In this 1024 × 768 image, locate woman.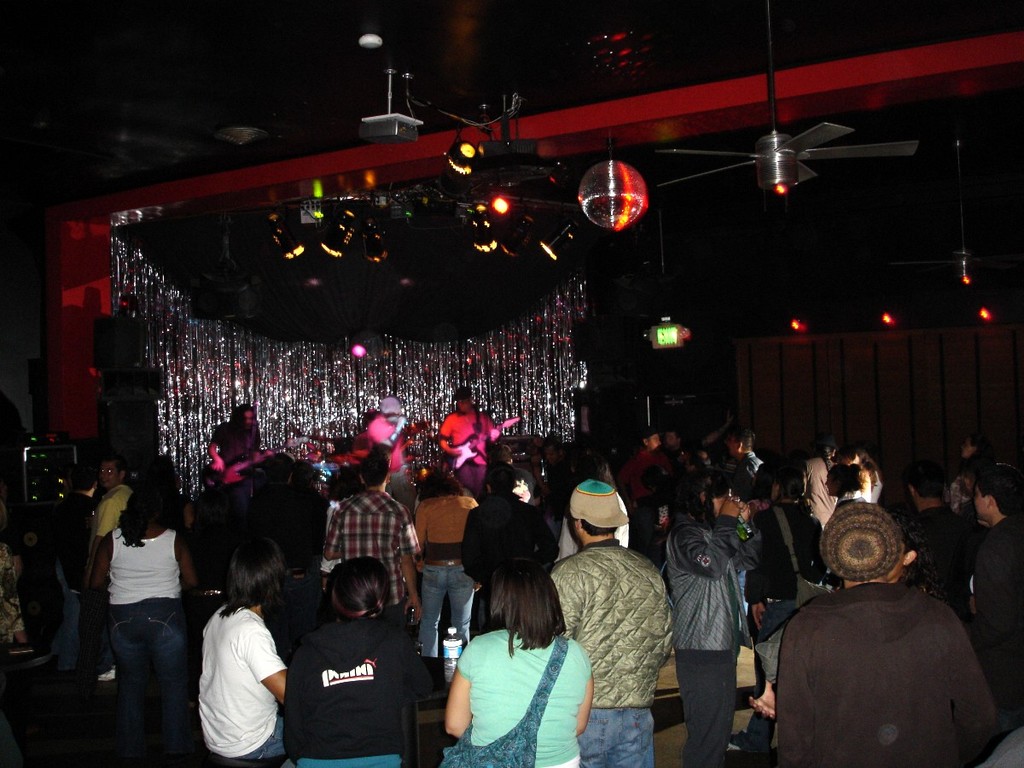
Bounding box: l=822, t=462, r=873, b=504.
